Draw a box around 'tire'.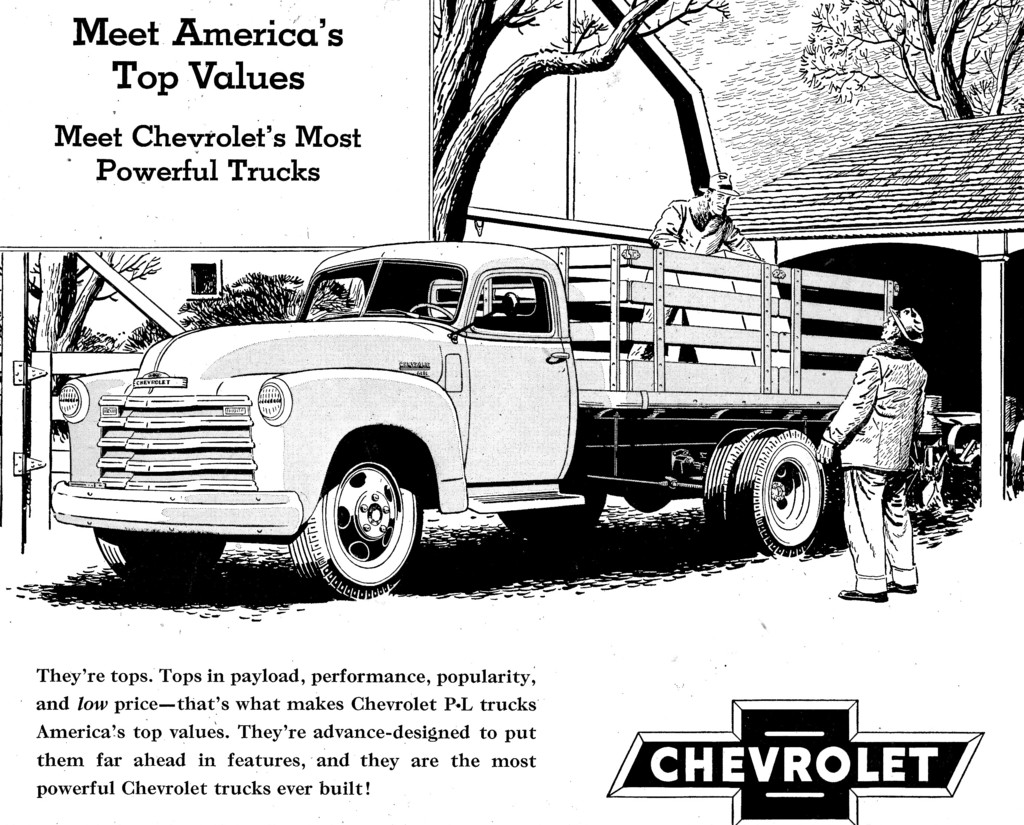
704 425 764 552.
